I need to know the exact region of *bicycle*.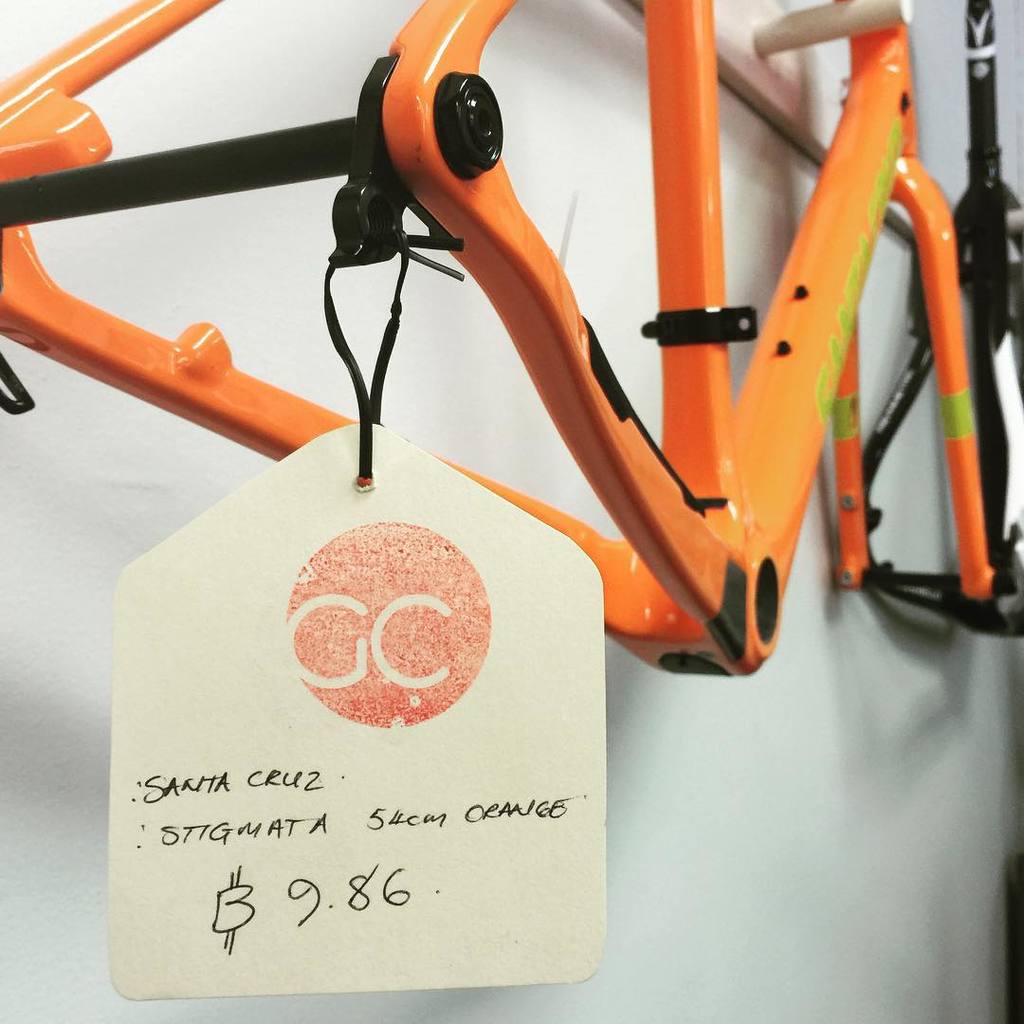
Region: Rect(0, 0, 1021, 677).
